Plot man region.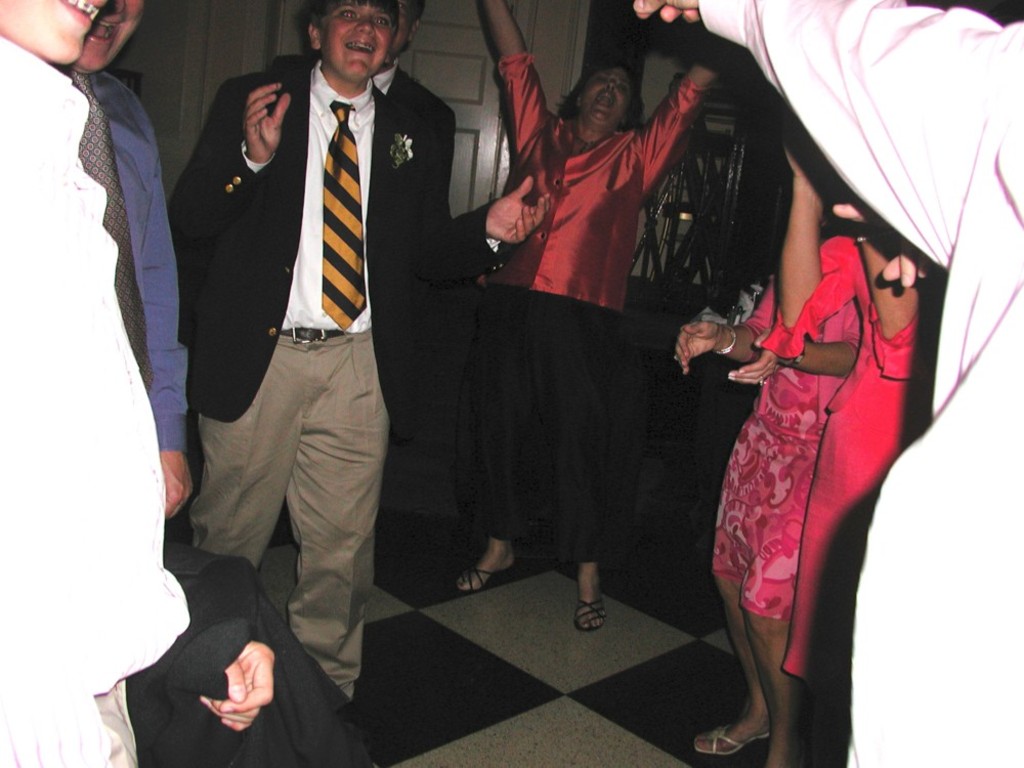
Plotted at (0,0,186,767).
